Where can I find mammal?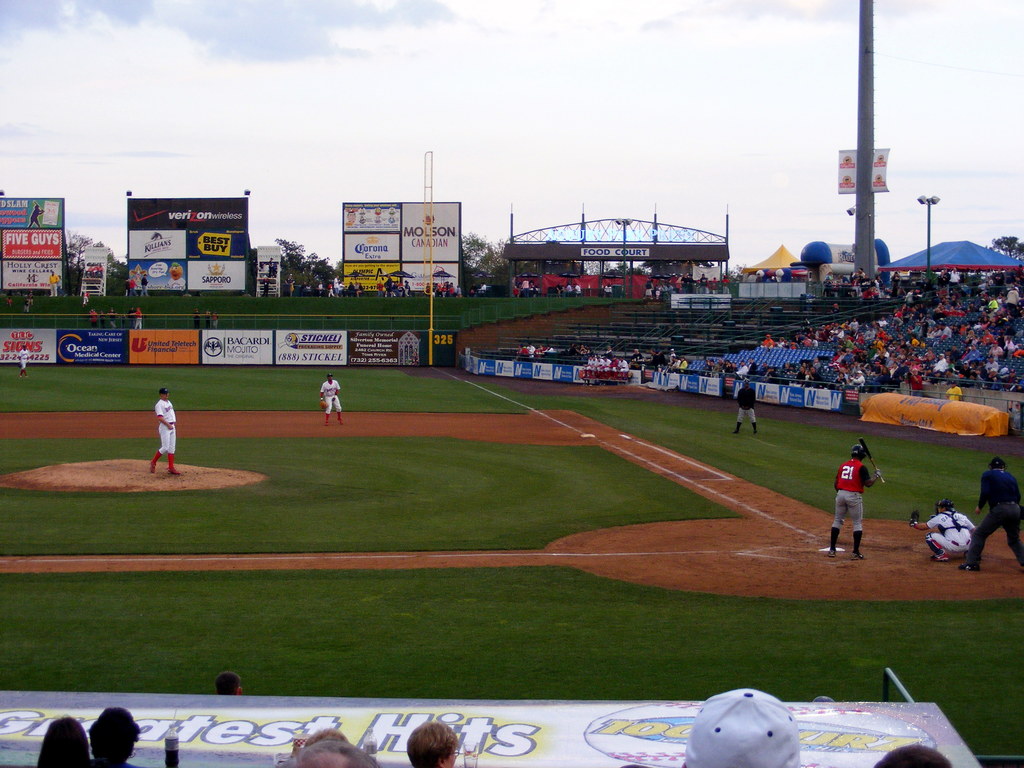
You can find it at bbox=(17, 349, 28, 376).
